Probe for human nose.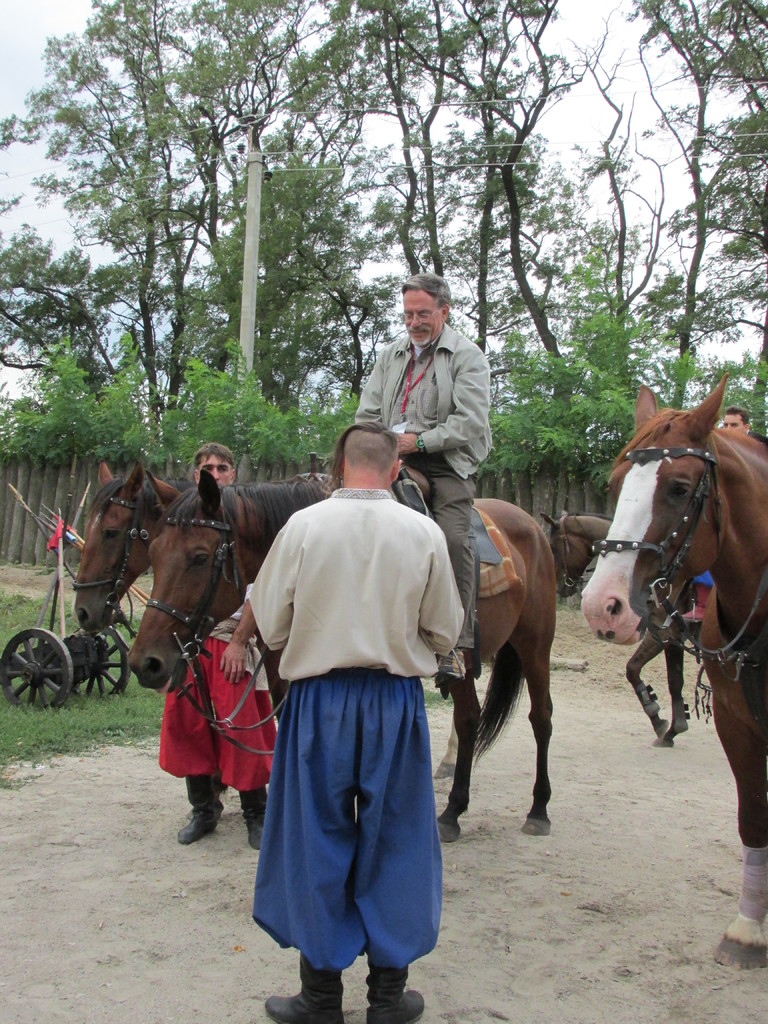
Probe result: 724:423:733:431.
